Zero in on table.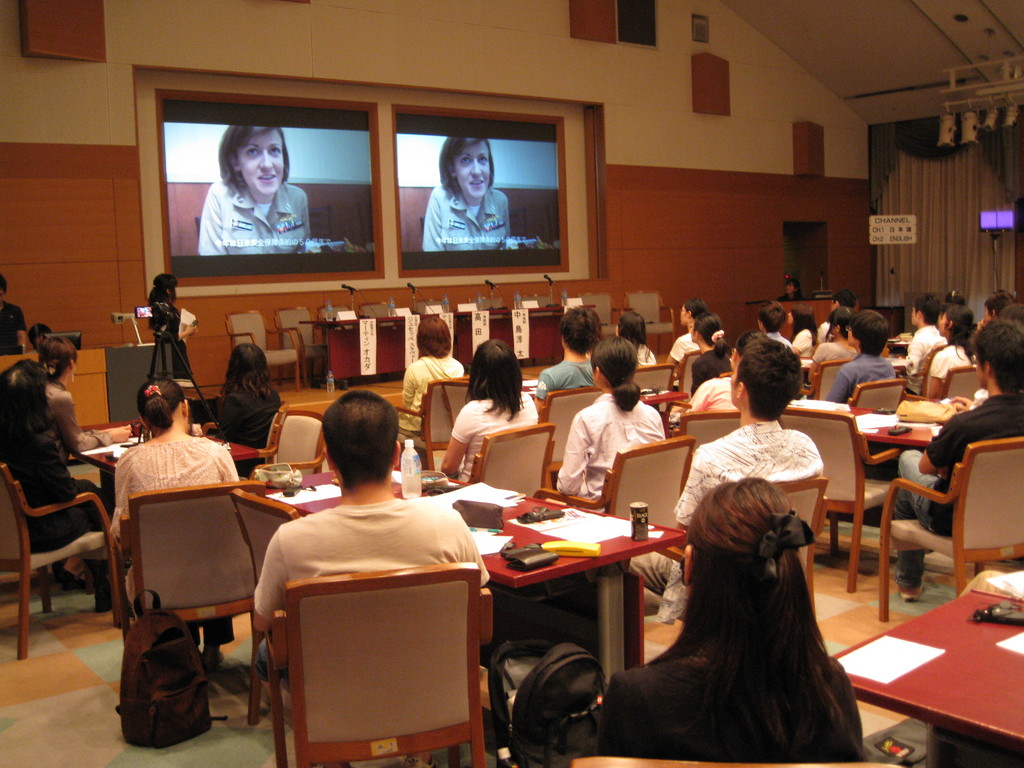
Zeroed in: x1=849 y1=404 x2=952 y2=445.
